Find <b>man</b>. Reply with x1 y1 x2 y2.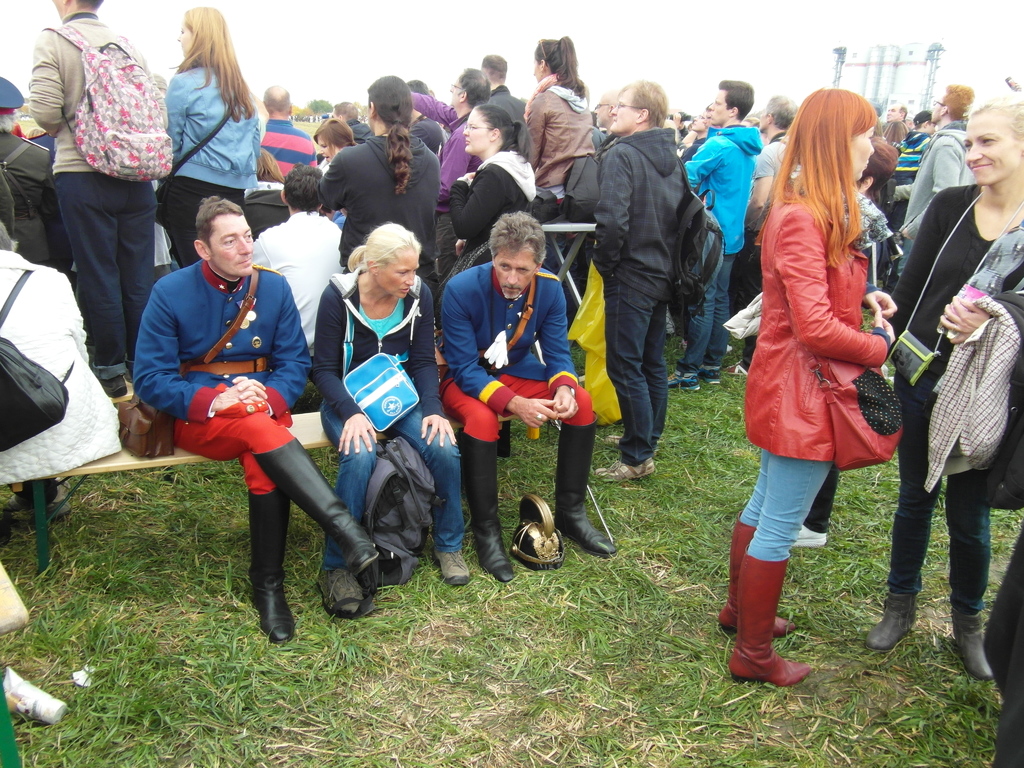
588 77 689 483.
